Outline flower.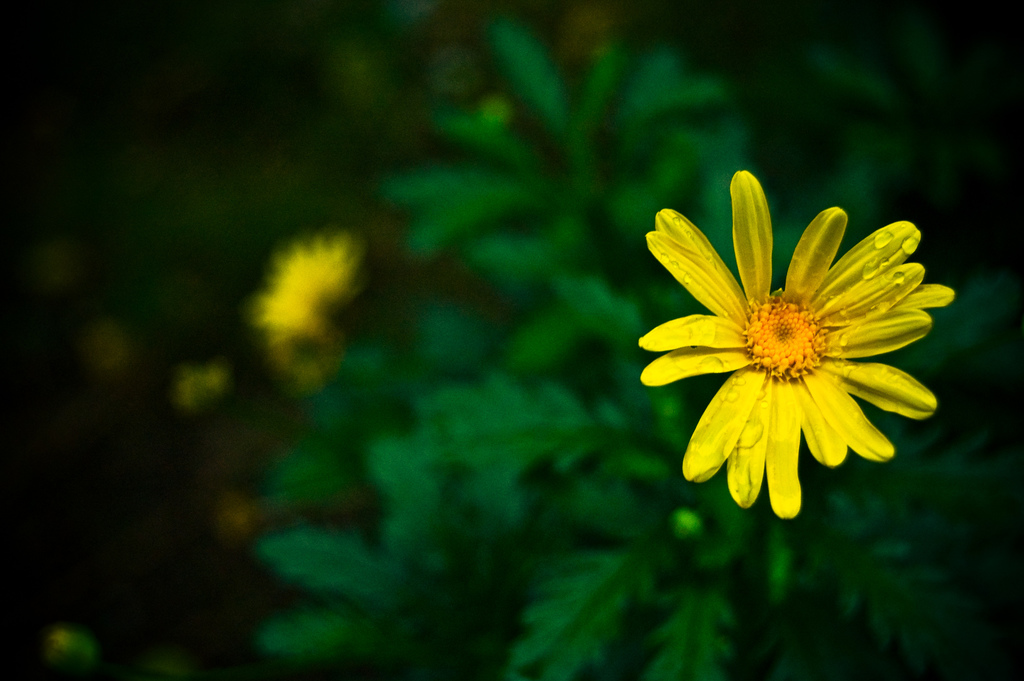
Outline: (244, 234, 365, 334).
